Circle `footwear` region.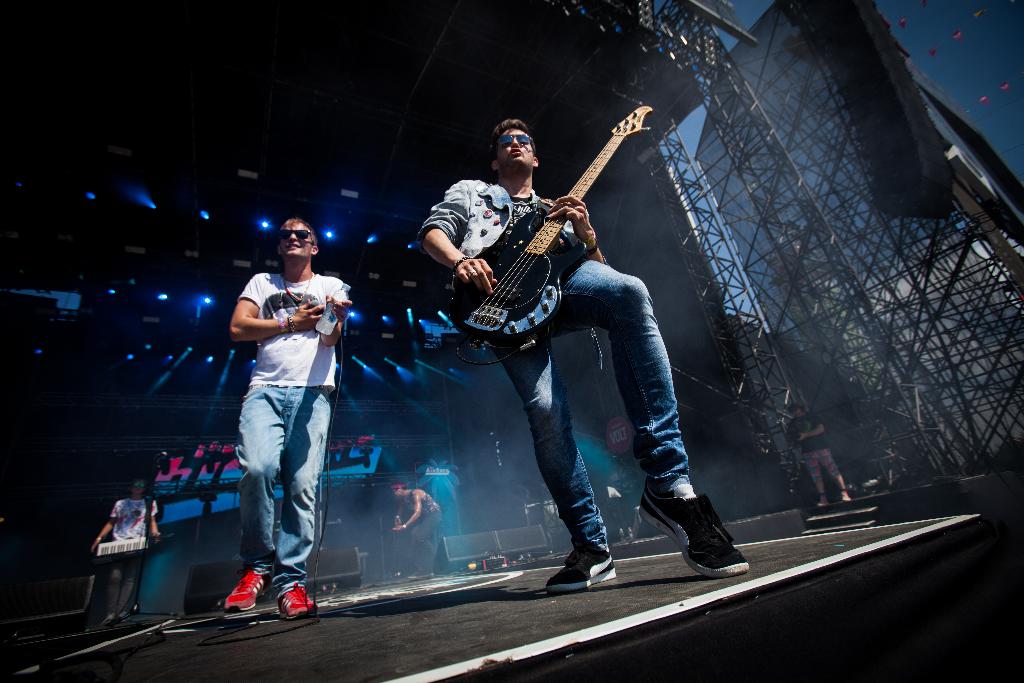
Region: (left=280, top=586, right=318, bottom=620).
